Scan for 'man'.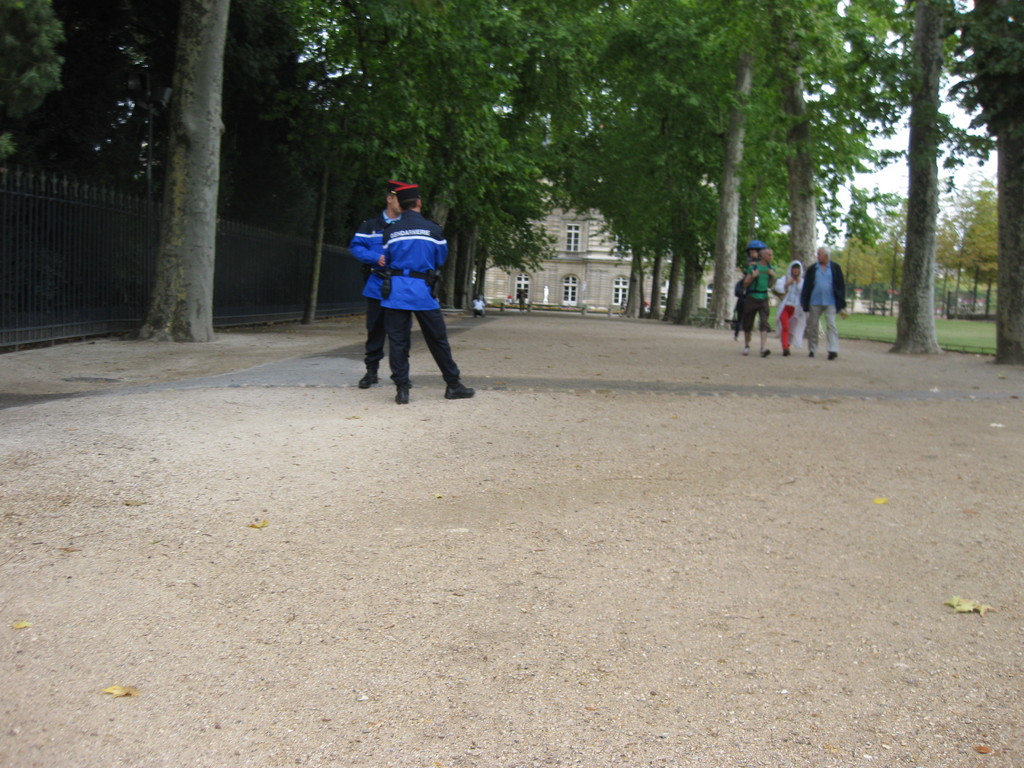
Scan result: select_region(740, 244, 778, 360).
